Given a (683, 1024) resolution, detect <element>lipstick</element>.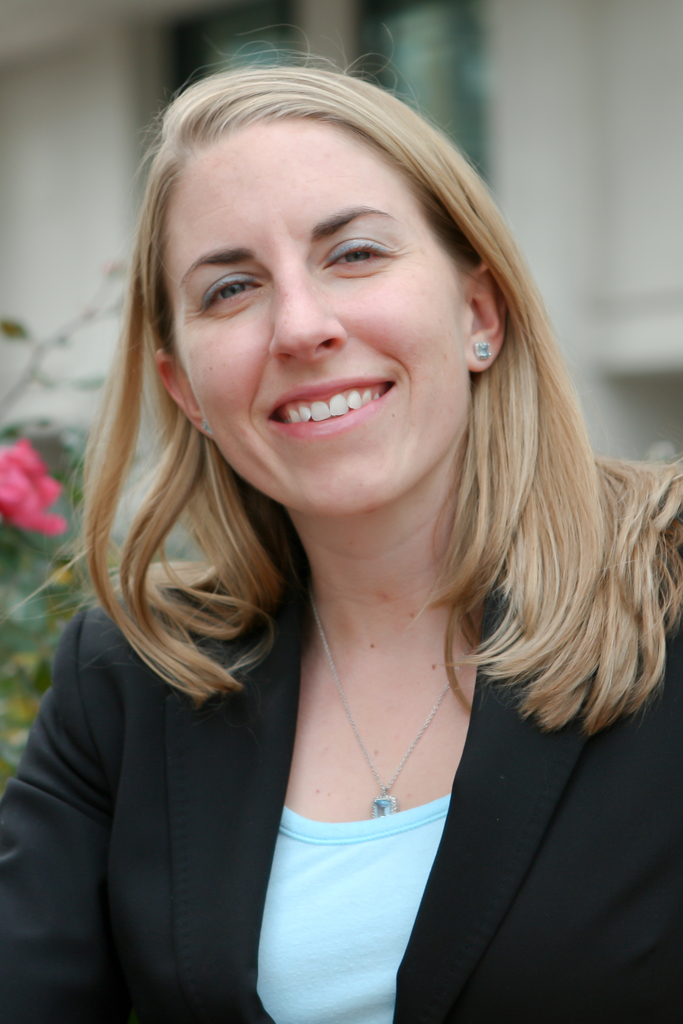
[x1=268, y1=374, x2=393, y2=442].
